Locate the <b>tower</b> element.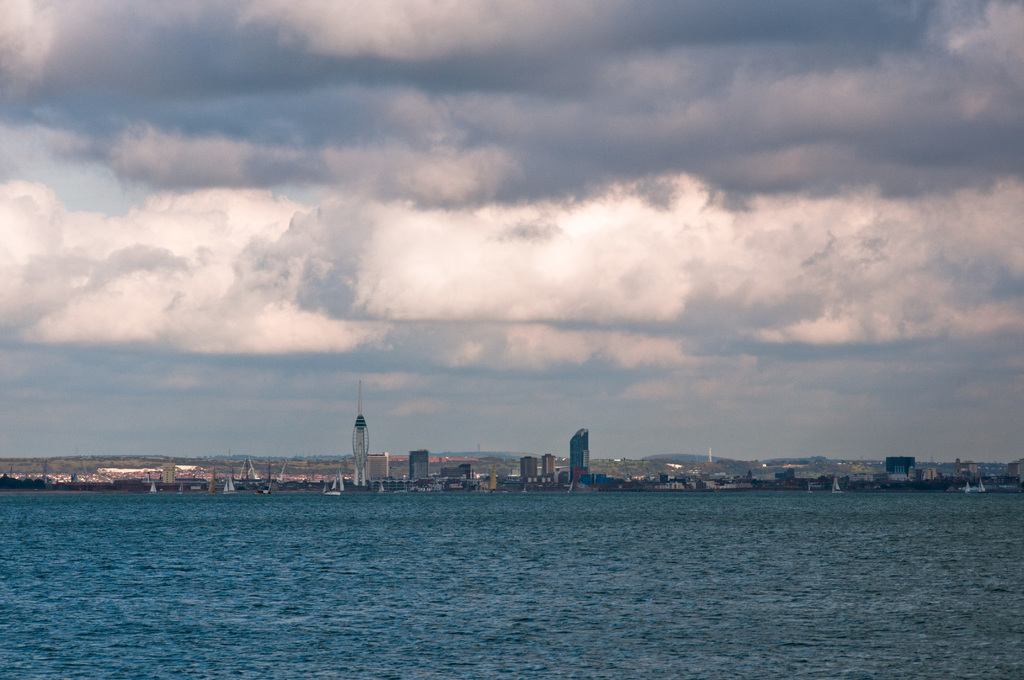
Element bbox: detection(567, 431, 592, 482).
